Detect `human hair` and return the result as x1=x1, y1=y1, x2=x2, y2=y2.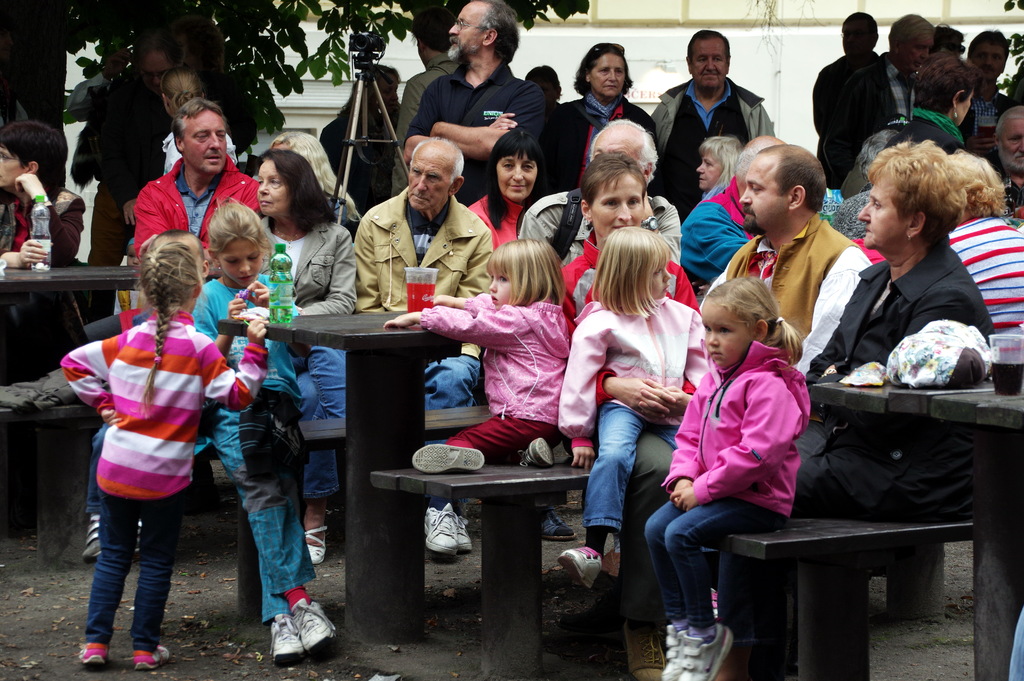
x1=698, y1=277, x2=803, y2=365.
